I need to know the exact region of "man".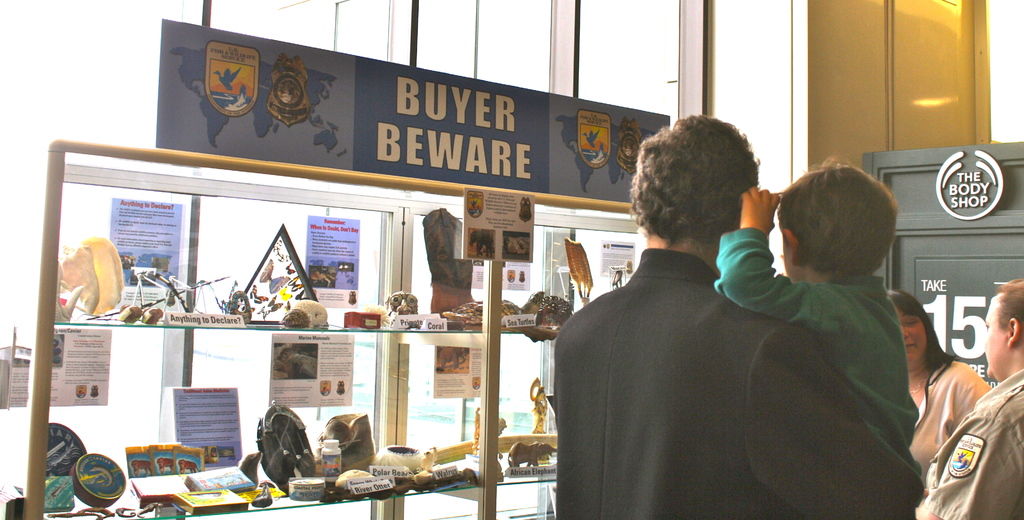
Region: 544:120:932:515.
